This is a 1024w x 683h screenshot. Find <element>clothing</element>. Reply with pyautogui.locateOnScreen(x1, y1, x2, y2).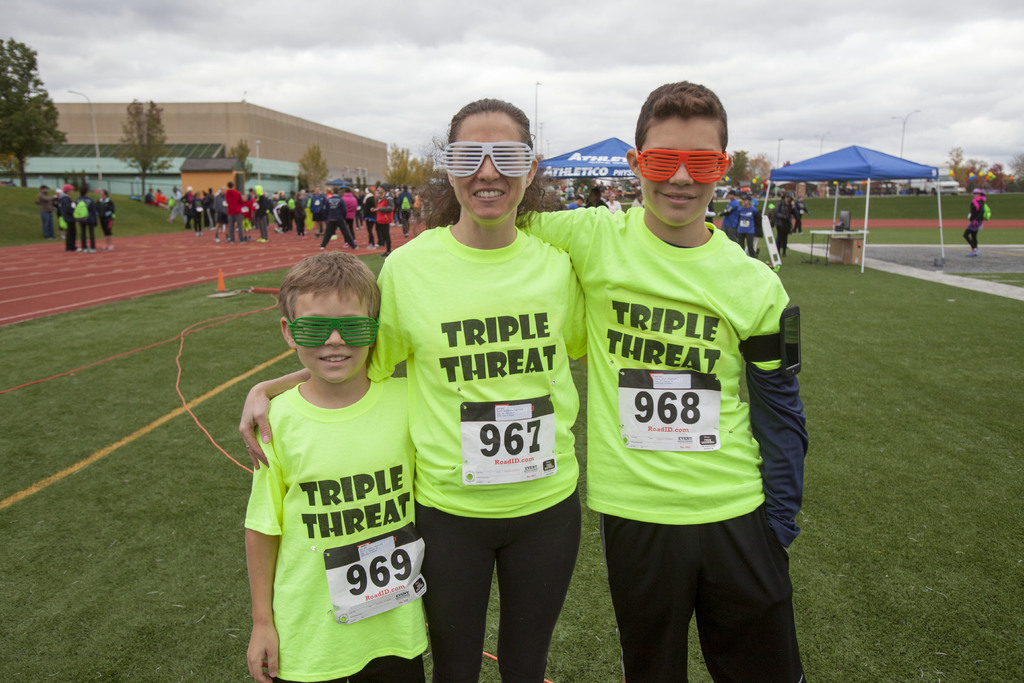
pyautogui.locateOnScreen(376, 197, 391, 260).
